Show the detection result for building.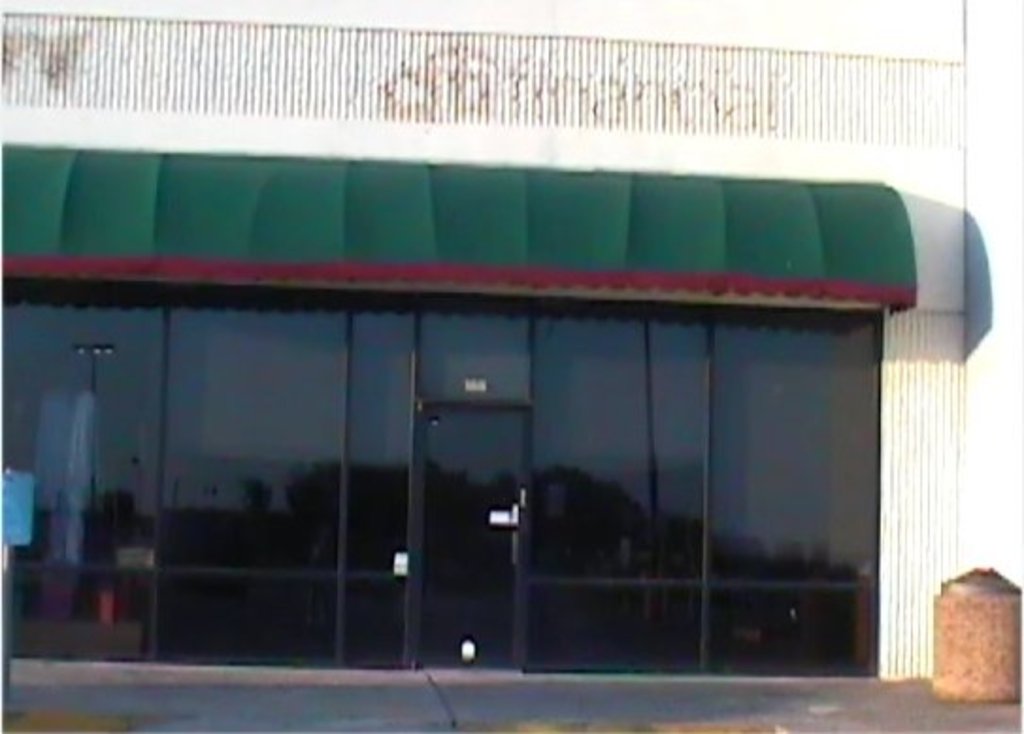
locate(6, 2, 969, 679).
